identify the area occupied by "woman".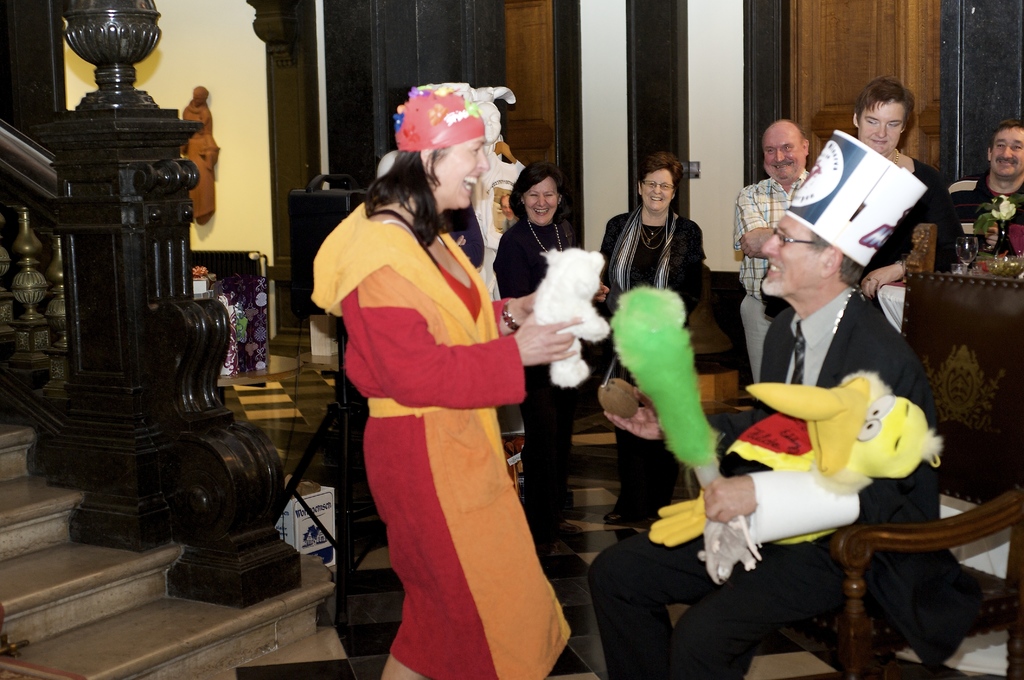
Area: Rect(320, 90, 557, 678).
